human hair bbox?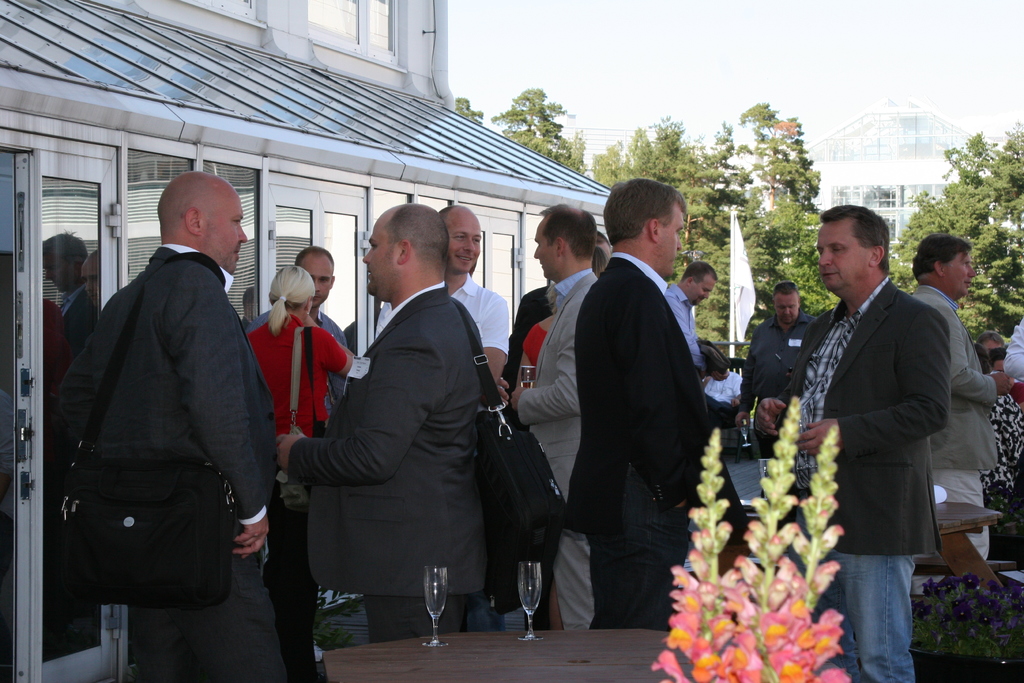
pyautogui.locateOnScreen(439, 201, 452, 223)
